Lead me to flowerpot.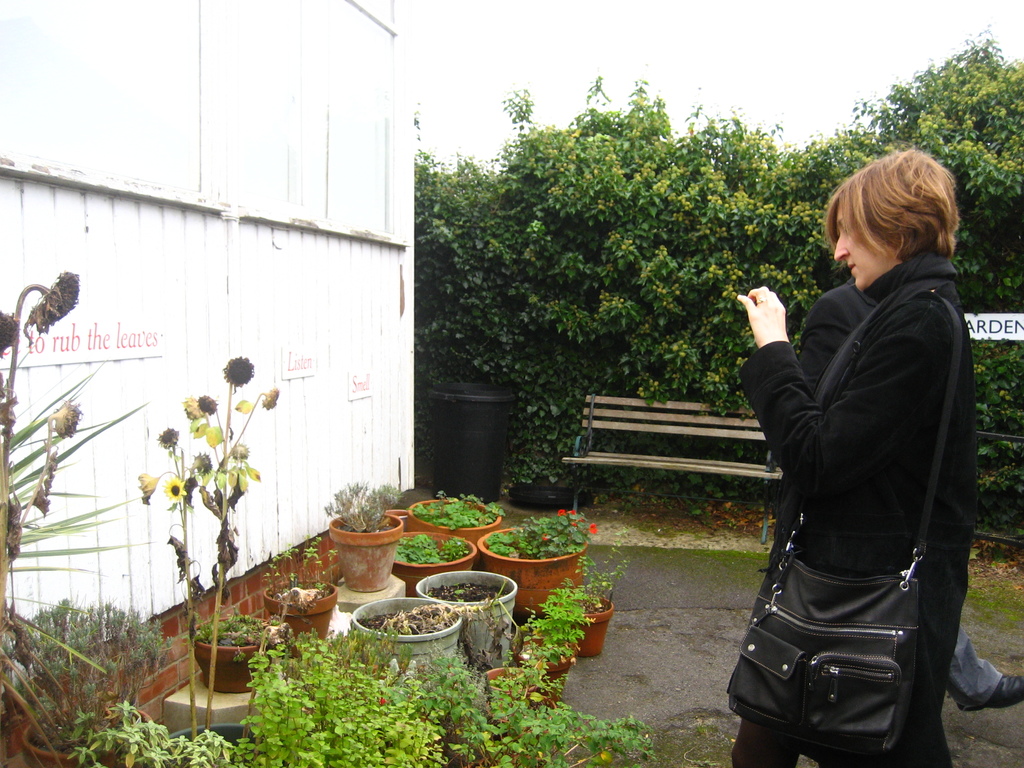
Lead to (15,705,152,767).
